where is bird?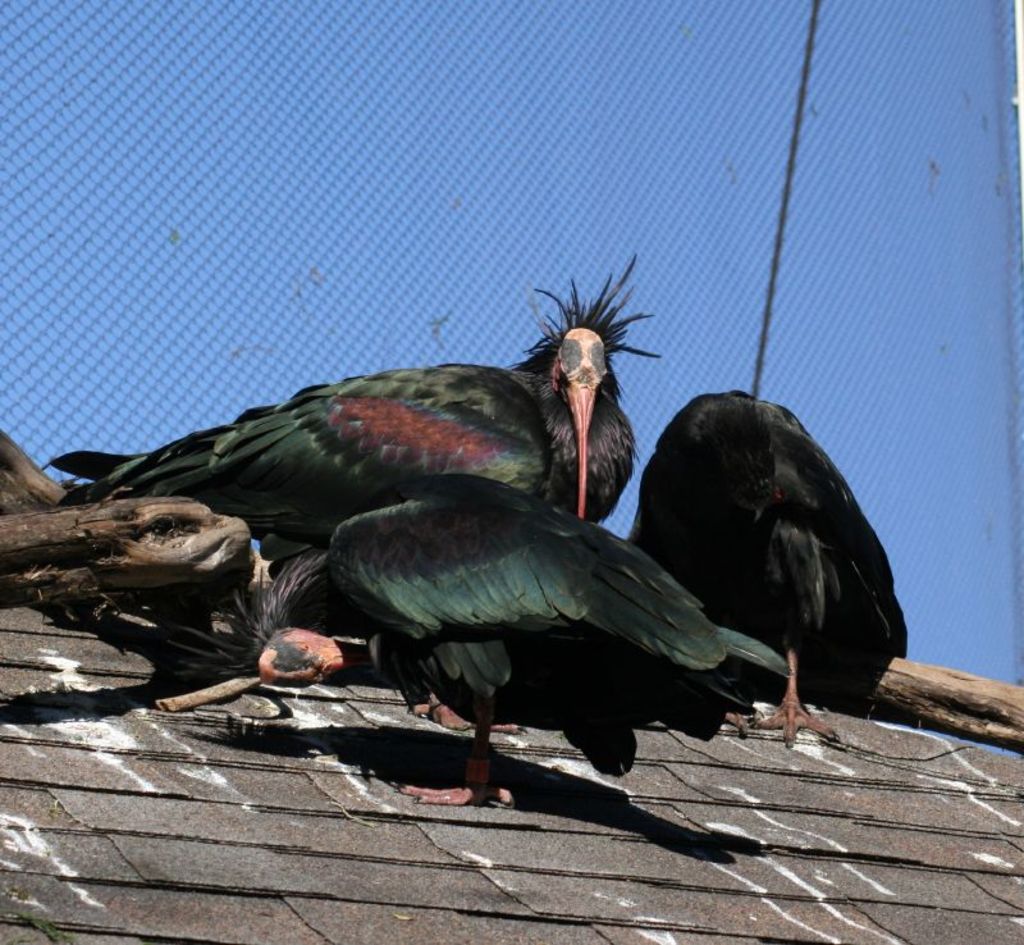
{"left": 303, "top": 479, "right": 773, "bottom": 794}.
